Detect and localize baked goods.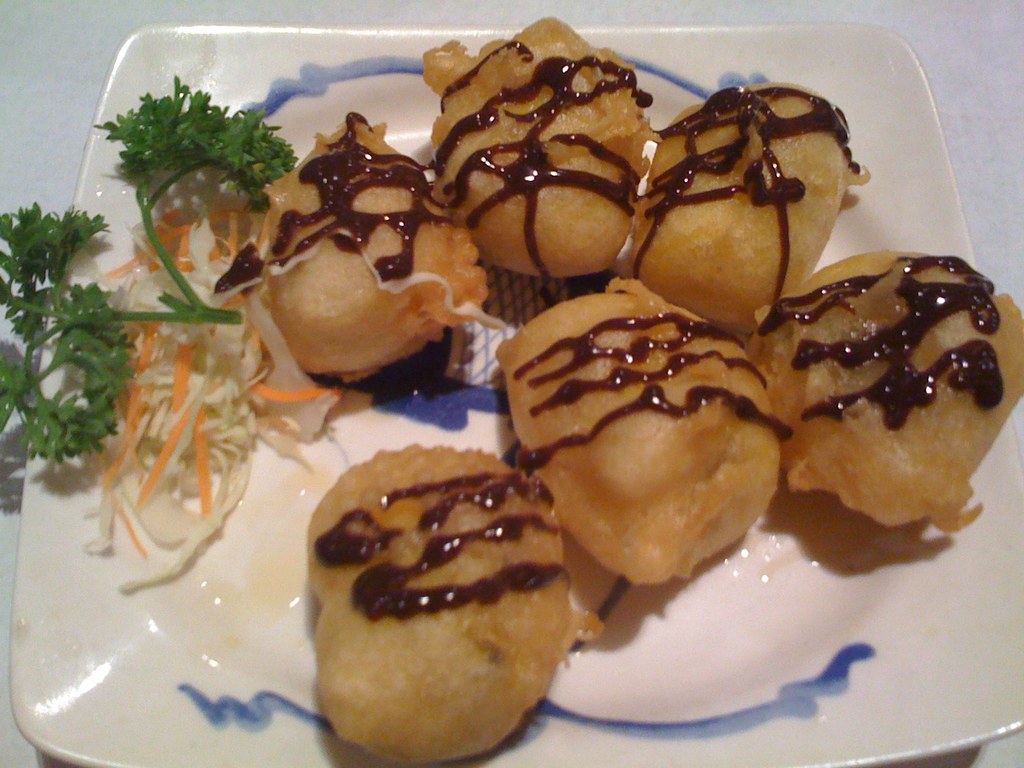
Localized at region(420, 13, 661, 278).
